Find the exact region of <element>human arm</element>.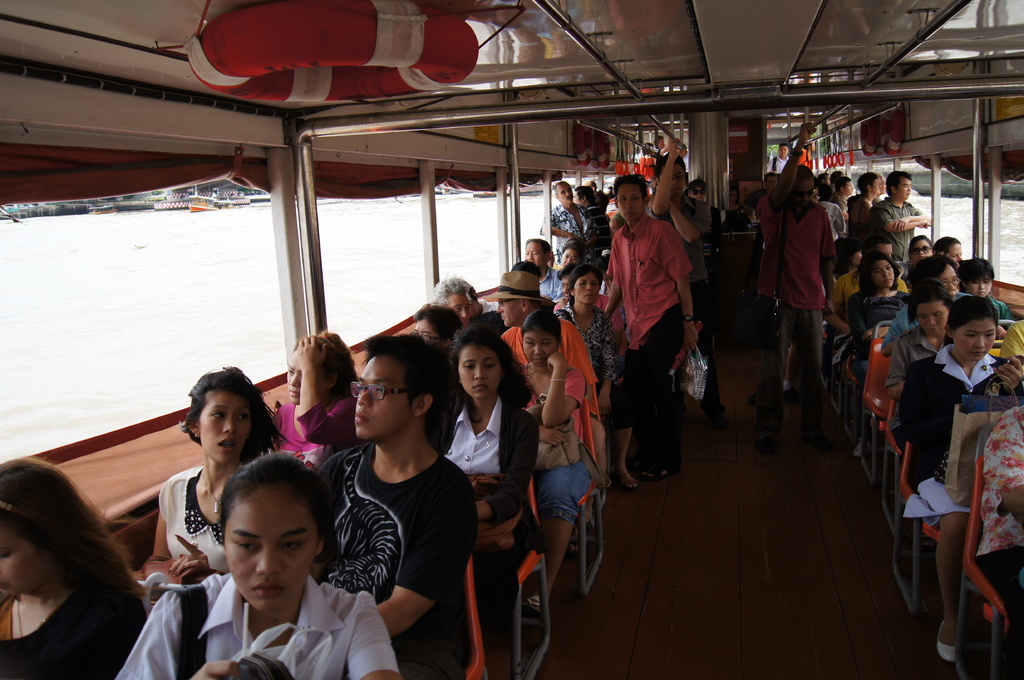
Exact region: box(376, 498, 477, 644).
